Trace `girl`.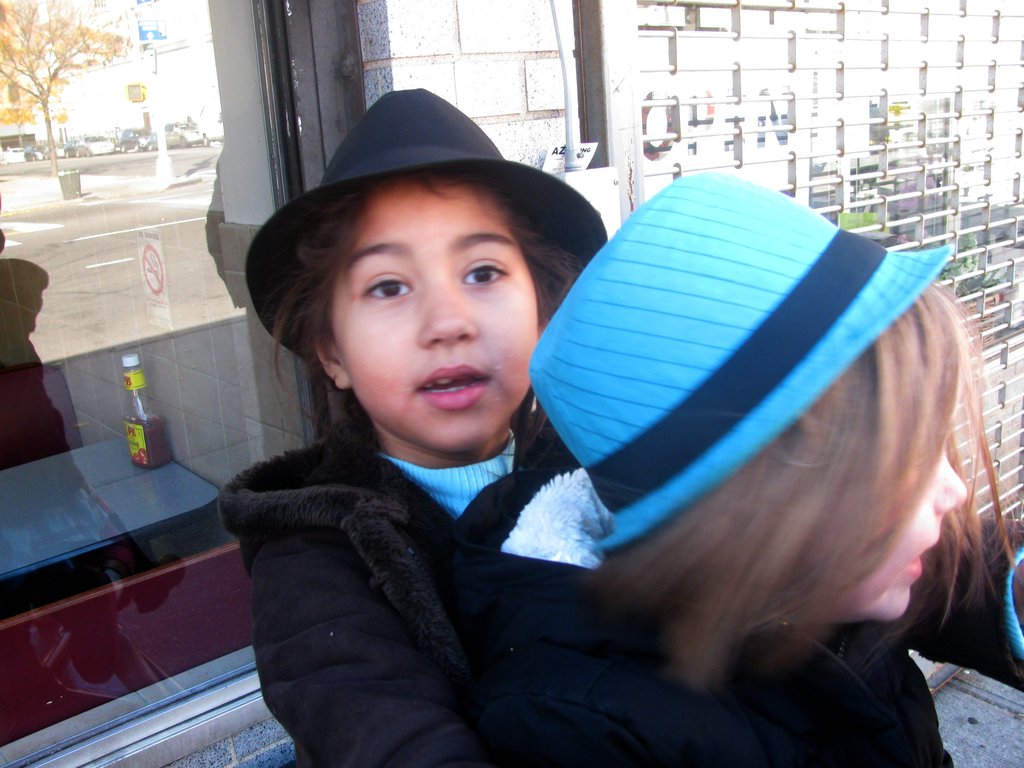
Traced to detection(436, 172, 1022, 767).
